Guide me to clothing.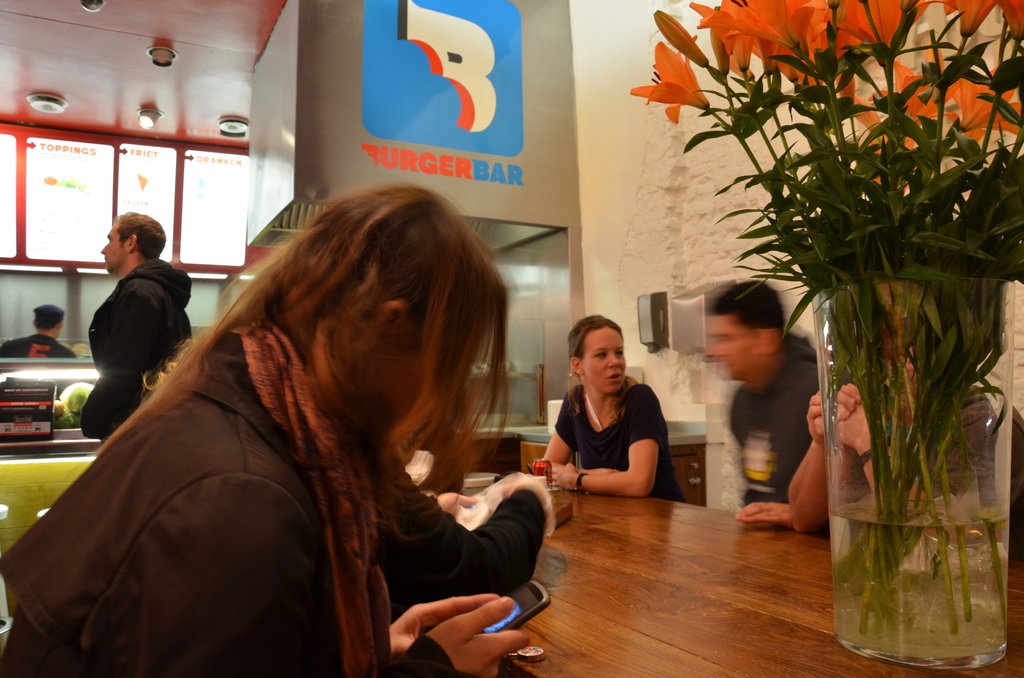
Guidance: bbox=[0, 316, 485, 677].
